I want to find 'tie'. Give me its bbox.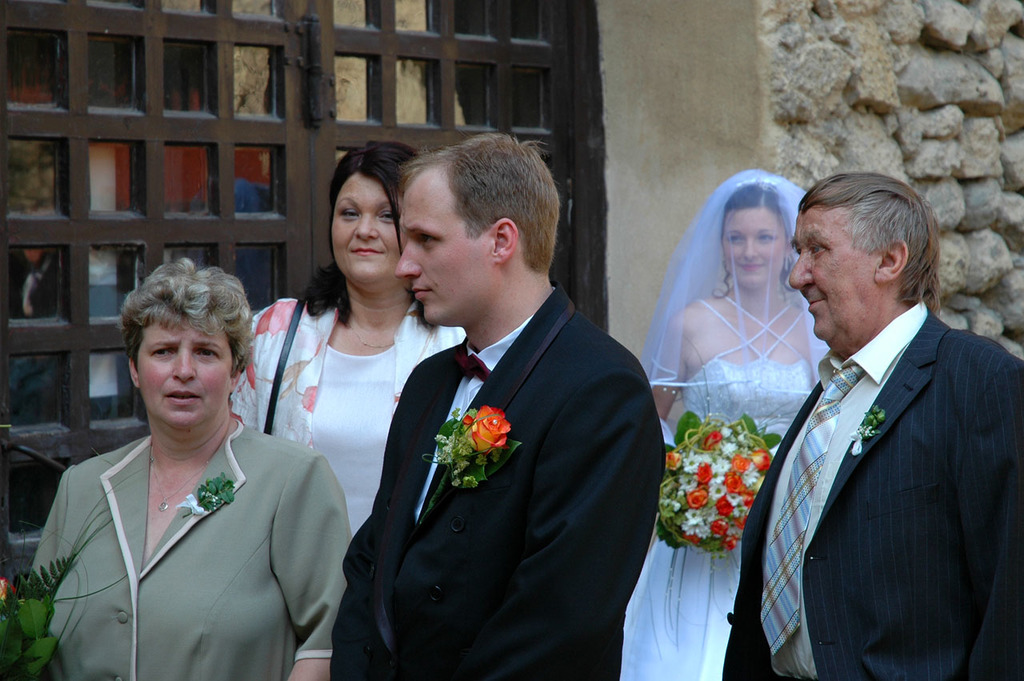
[460,355,494,387].
